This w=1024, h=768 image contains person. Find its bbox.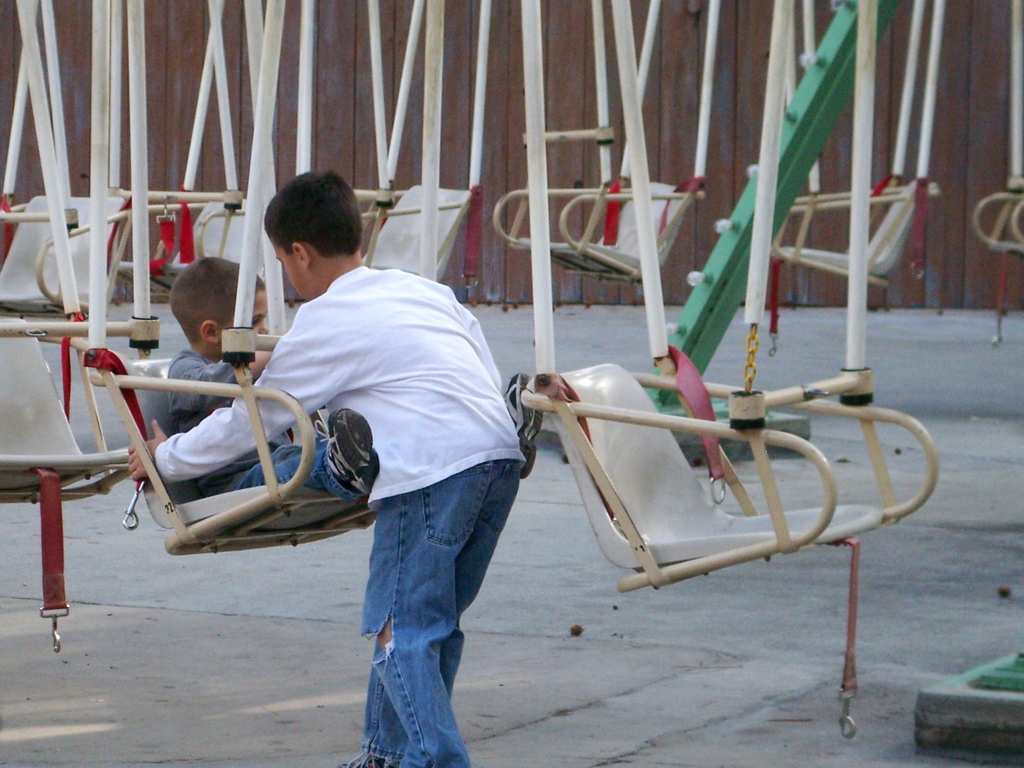
box(155, 254, 387, 503).
